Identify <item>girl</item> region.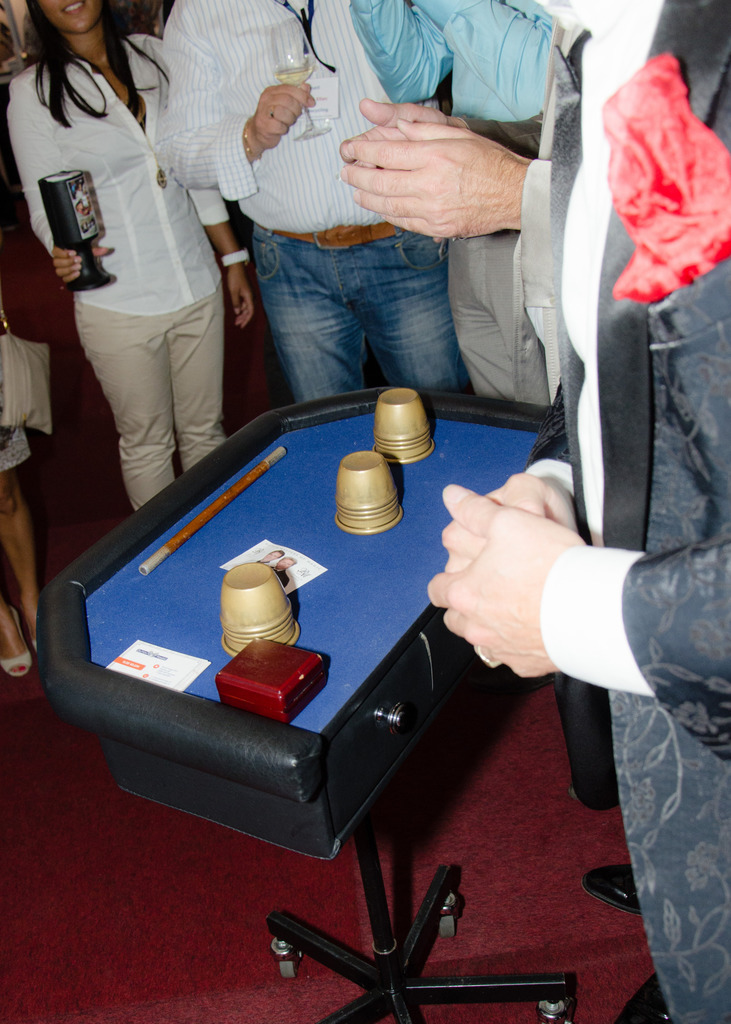
Region: 0/0/252/504.
